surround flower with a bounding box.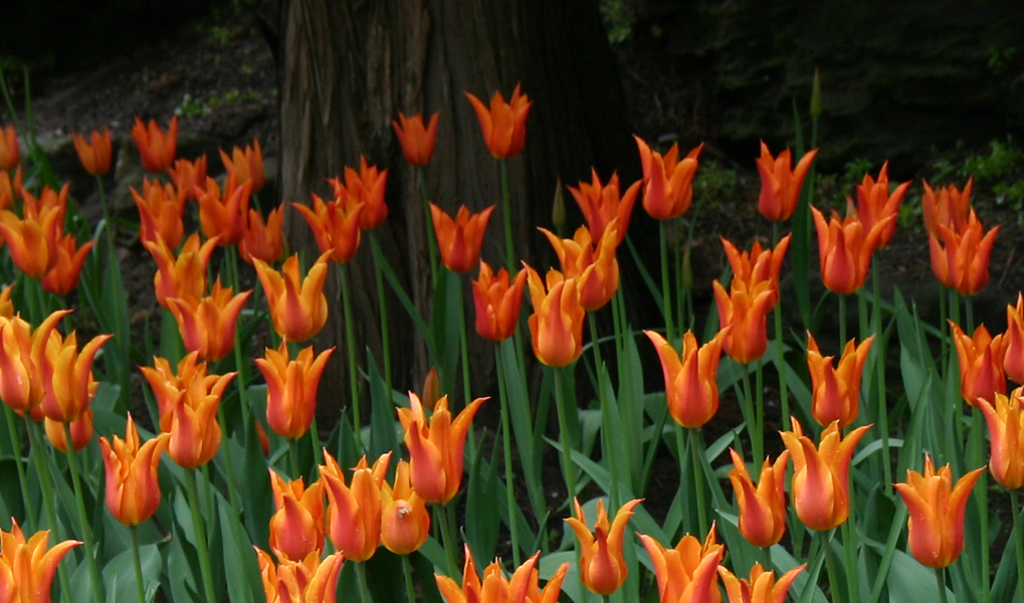
select_region(646, 325, 729, 430).
